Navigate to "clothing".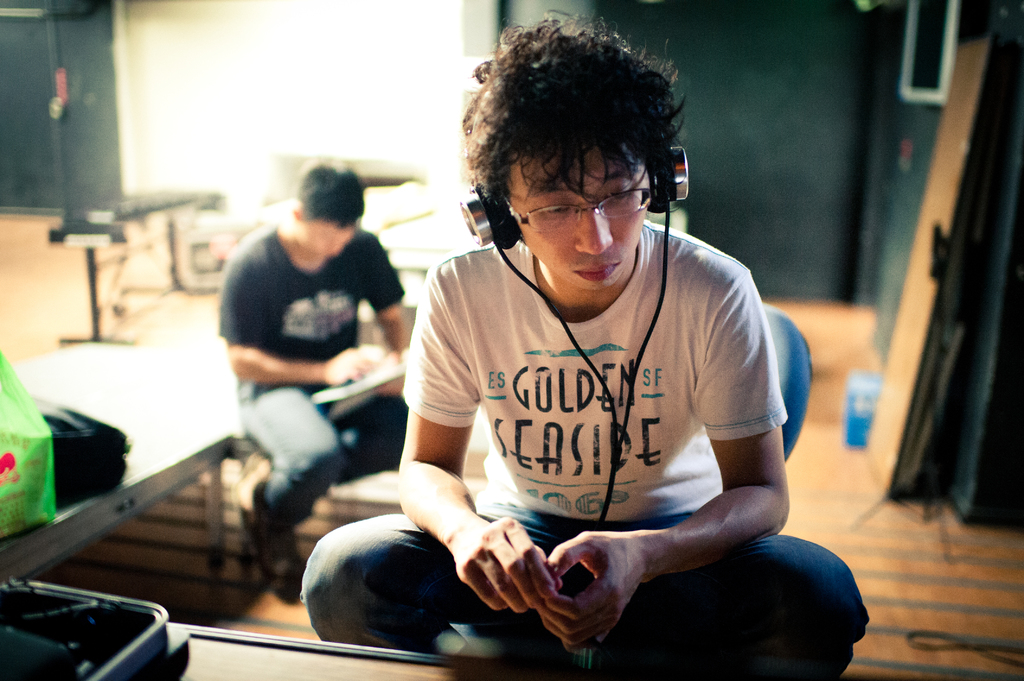
Navigation target: <box>319,140,819,675</box>.
